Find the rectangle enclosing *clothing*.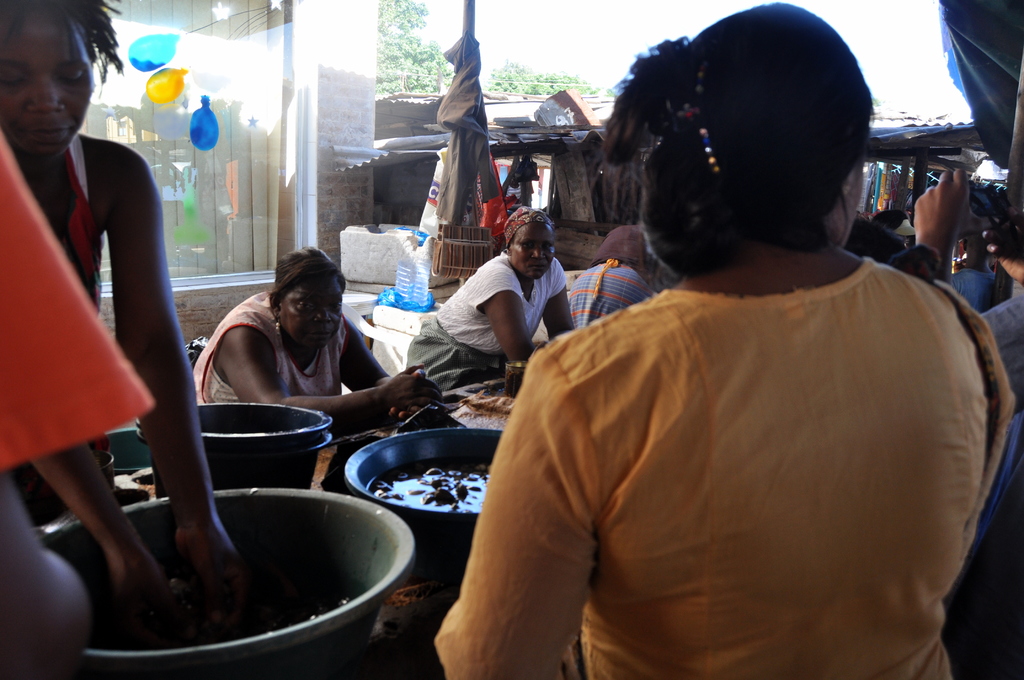
detection(189, 295, 352, 448).
